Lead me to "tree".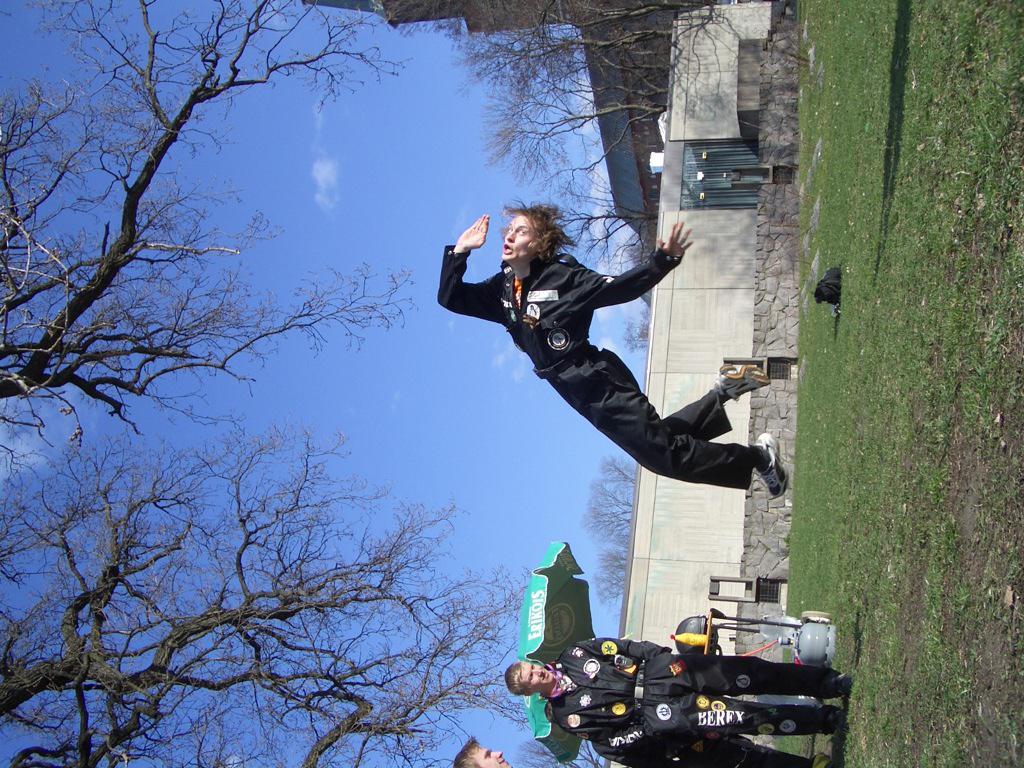
Lead to pyautogui.locateOnScreen(0, 418, 540, 767).
